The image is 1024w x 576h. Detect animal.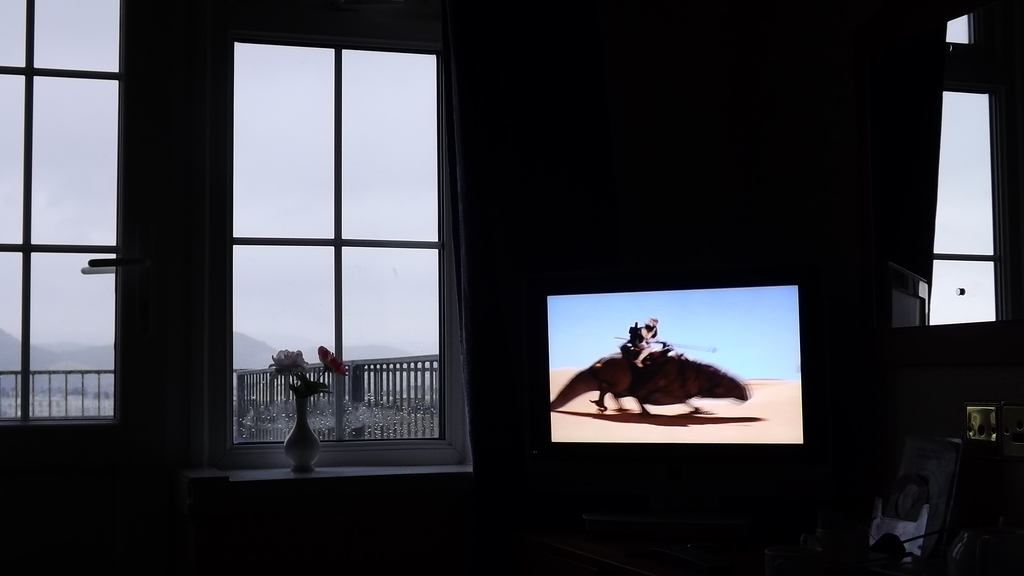
Detection: left=549, top=346, right=749, bottom=424.
